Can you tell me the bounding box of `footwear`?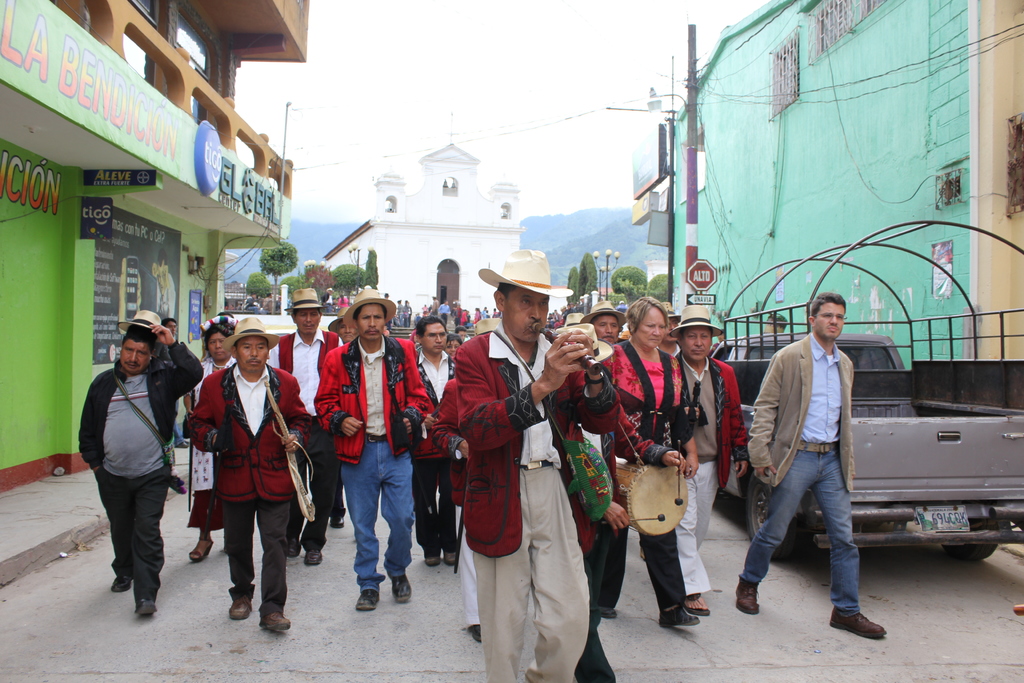
391, 578, 411, 602.
